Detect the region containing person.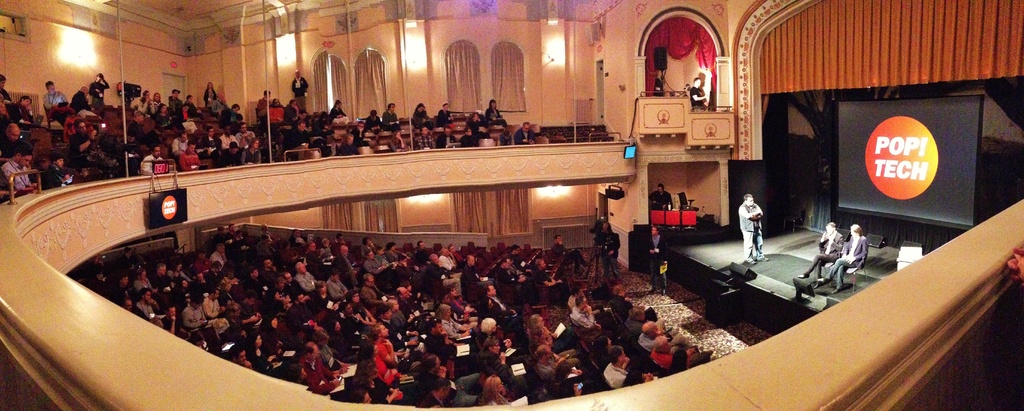
{"left": 687, "top": 76, "right": 709, "bottom": 113}.
